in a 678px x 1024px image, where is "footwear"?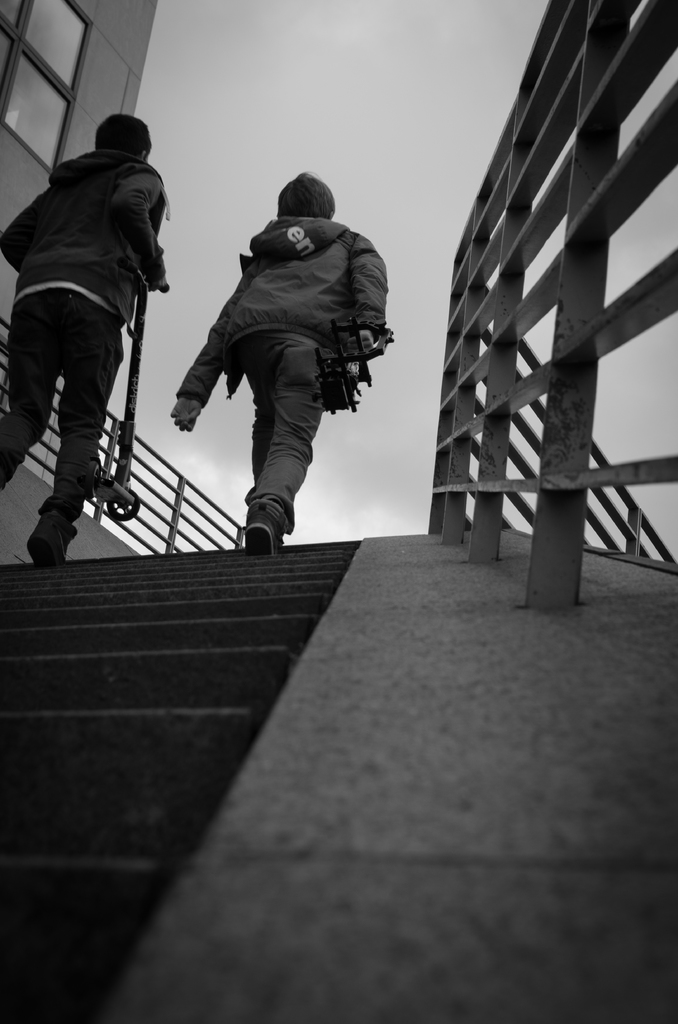
(left=26, top=536, right=73, bottom=568).
